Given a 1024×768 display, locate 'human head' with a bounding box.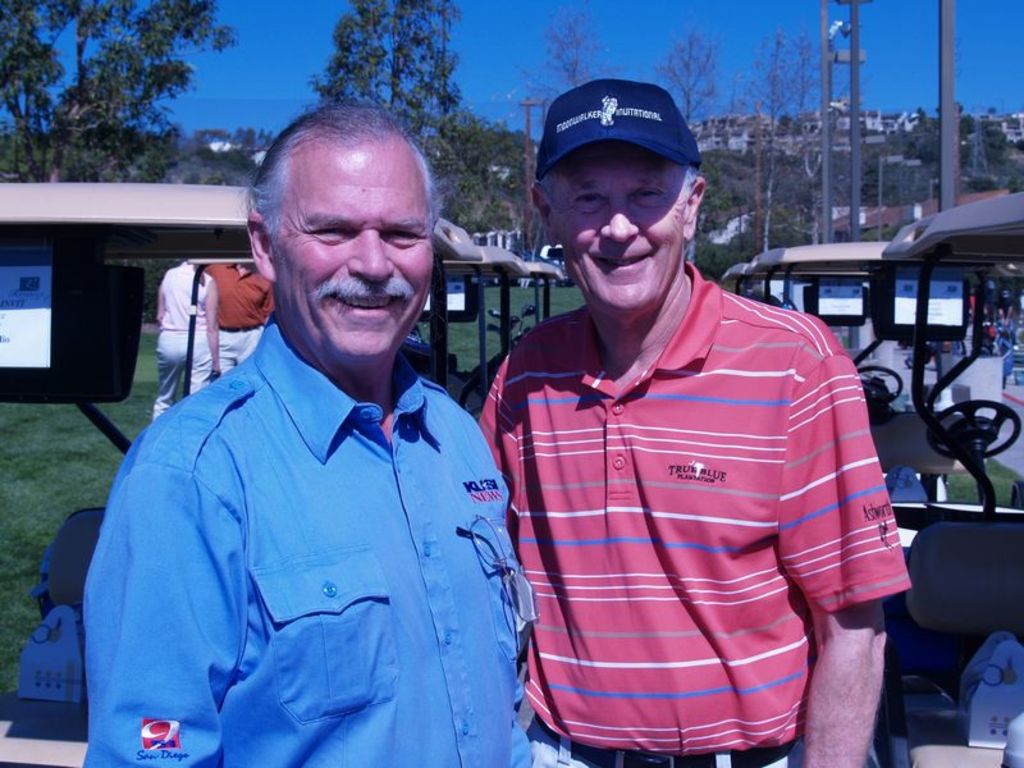
Located: <box>536,74,717,308</box>.
